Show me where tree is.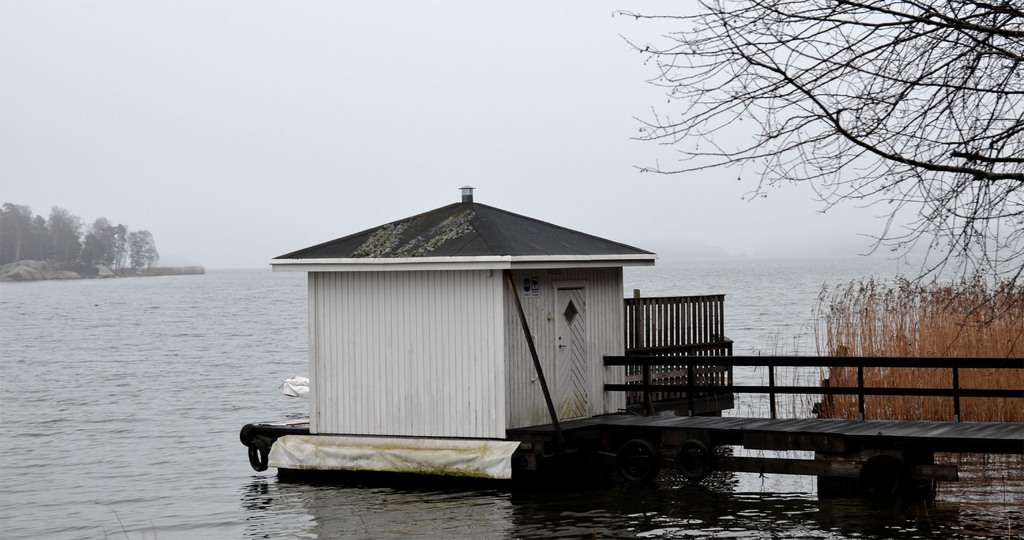
tree is at (43,196,81,267).
